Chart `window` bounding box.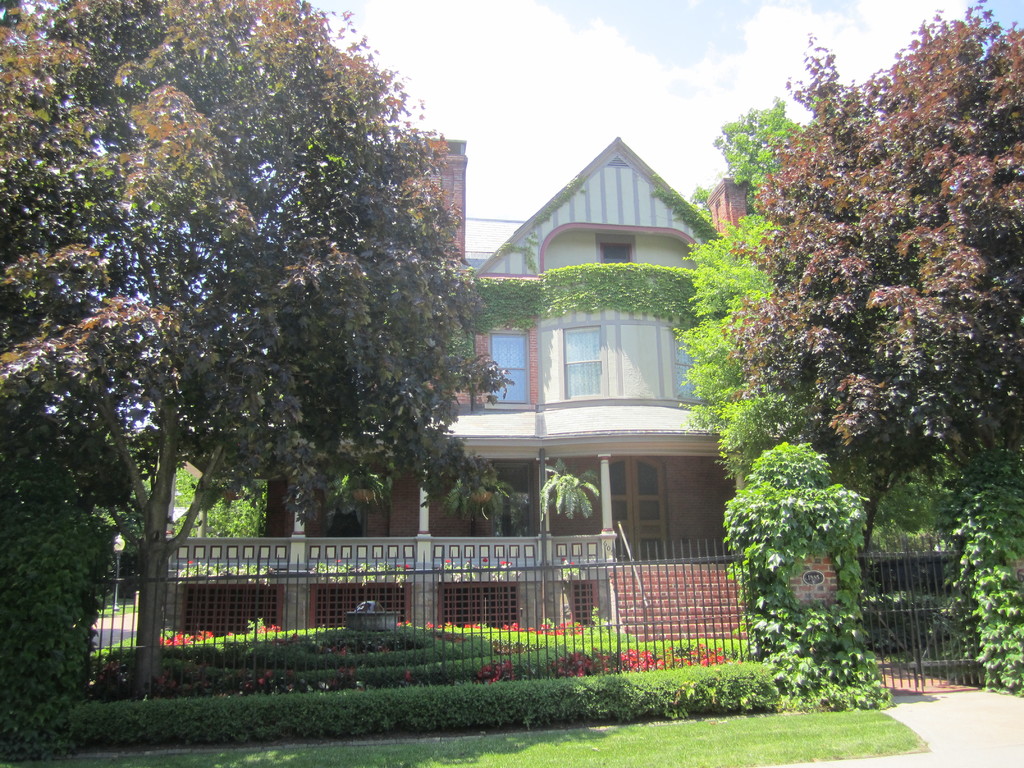
Charted: region(595, 232, 639, 265).
